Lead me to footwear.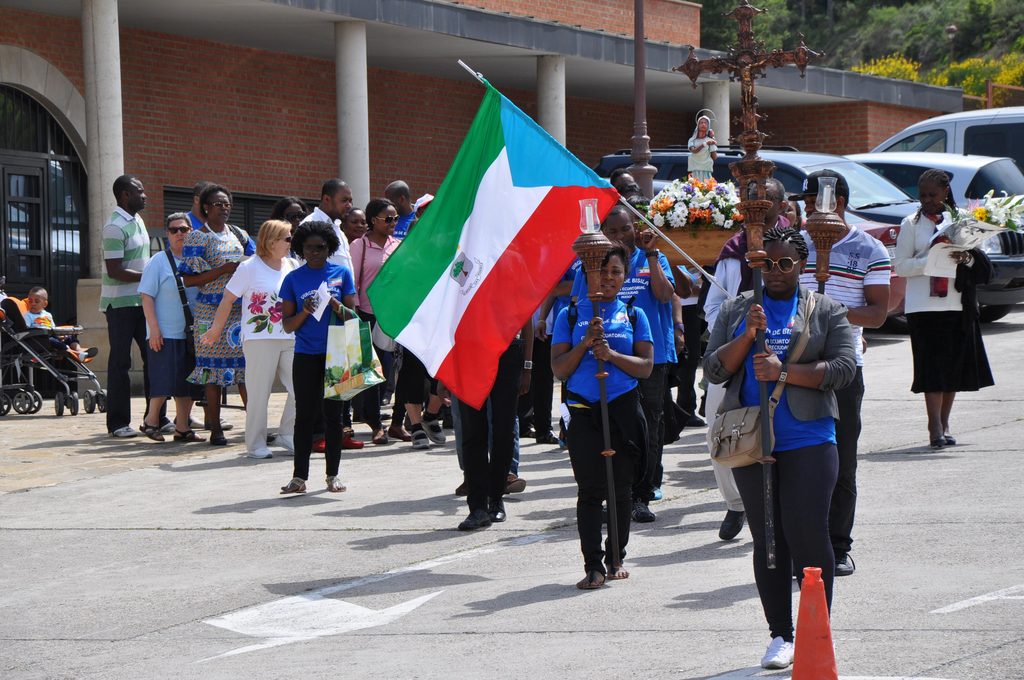
Lead to 311:442:326:451.
